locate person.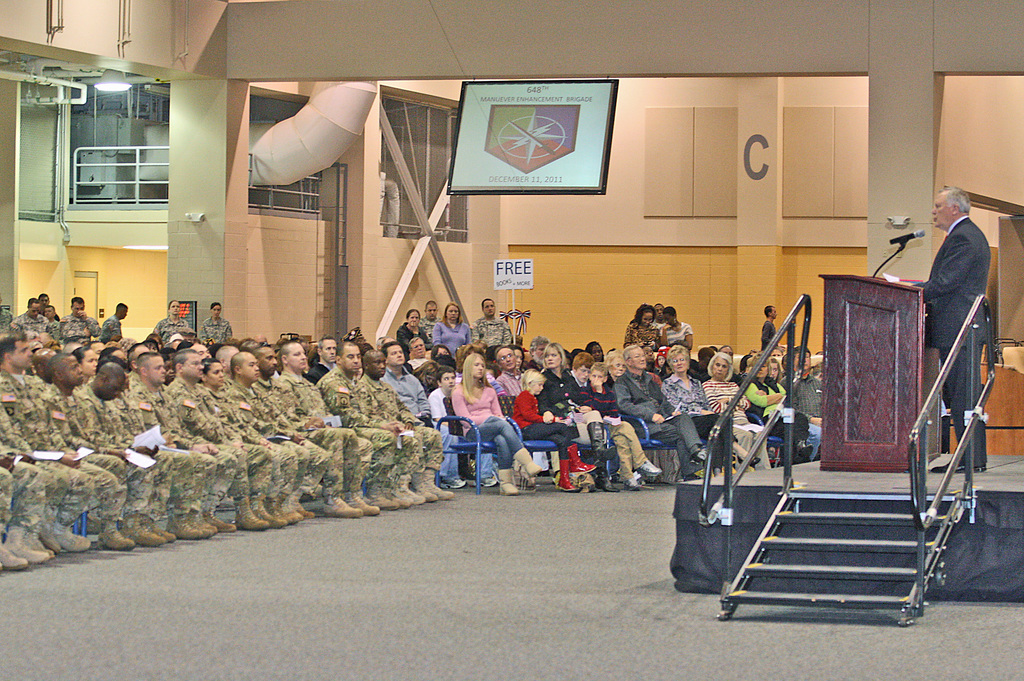
Bounding box: 625/304/660/349.
